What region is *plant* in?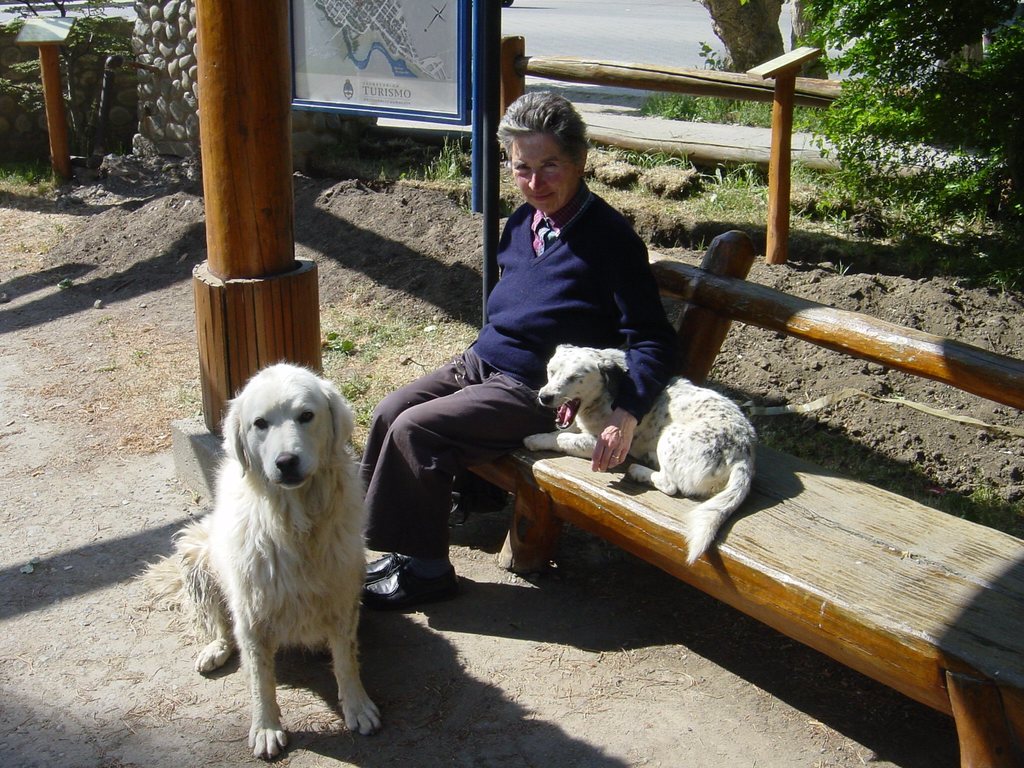
<box>796,0,1023,315</box>.
